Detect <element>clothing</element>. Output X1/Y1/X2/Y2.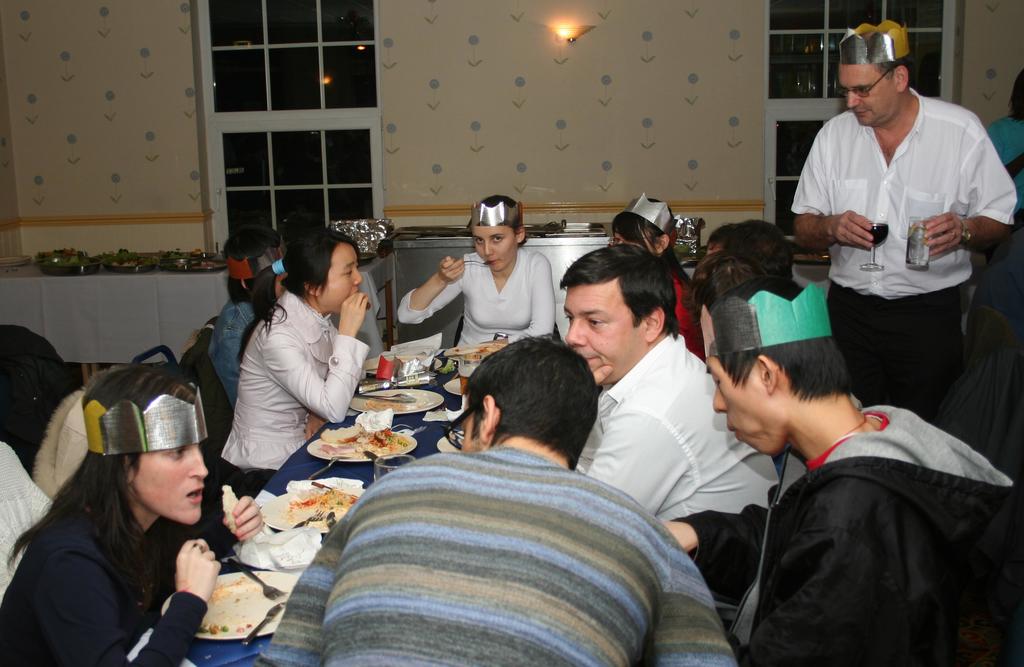
396/246/553/373.
